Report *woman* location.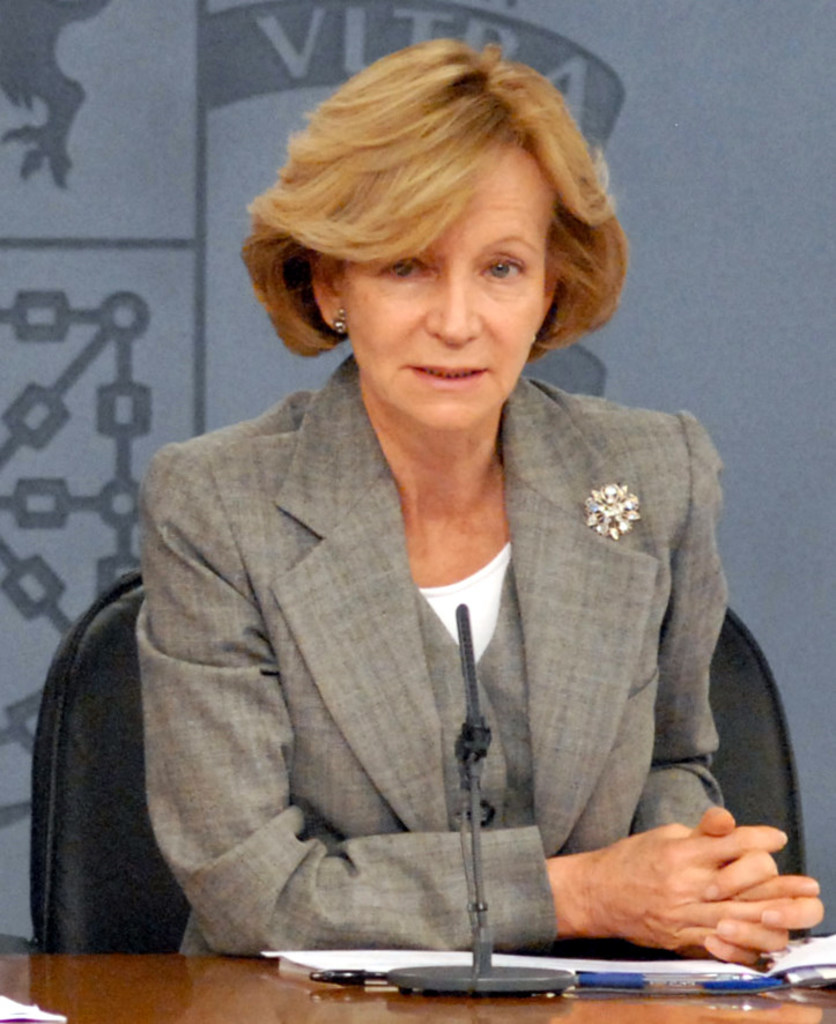
Report: pyautogui.locateOnScreen(80, 53, 769, 980).
